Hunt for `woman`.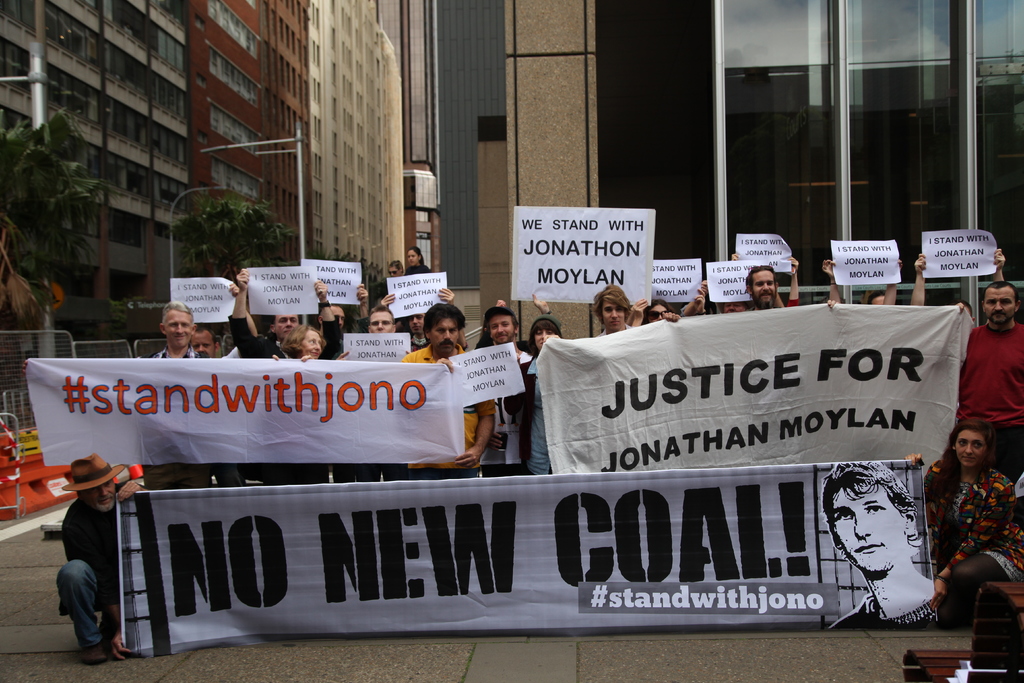
Hunted down at 266:320:326:366.
